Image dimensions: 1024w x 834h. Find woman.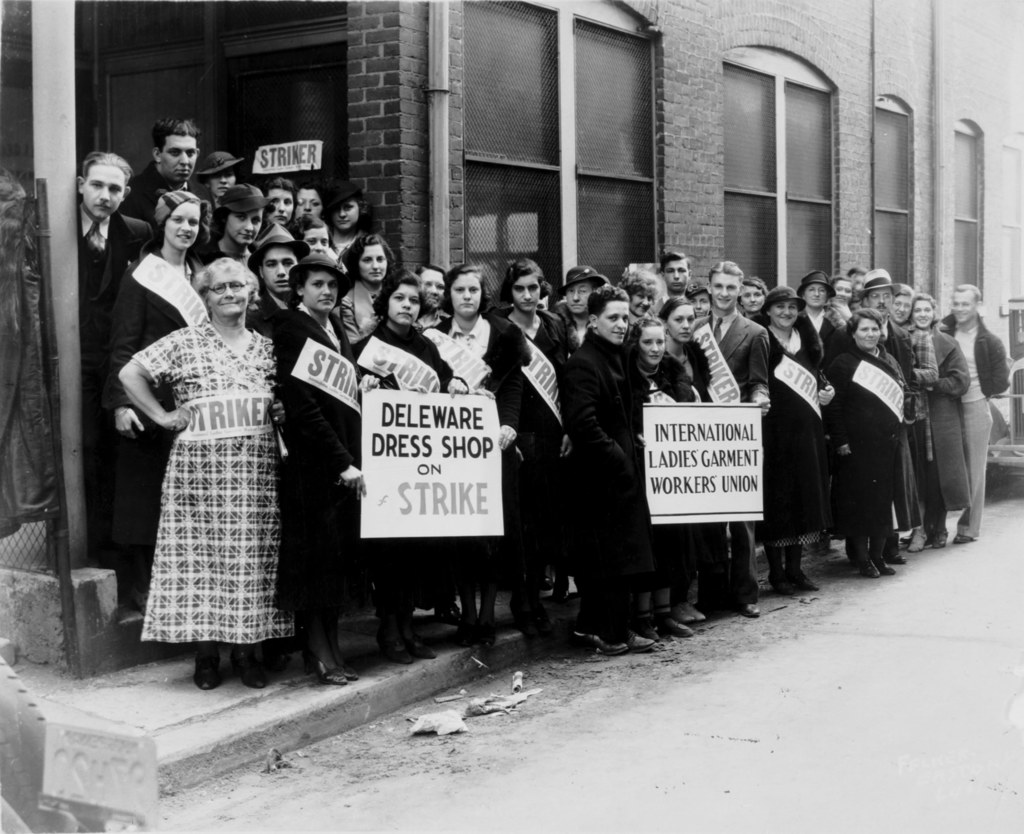
<region>192, 182, 279, 266</region>.
